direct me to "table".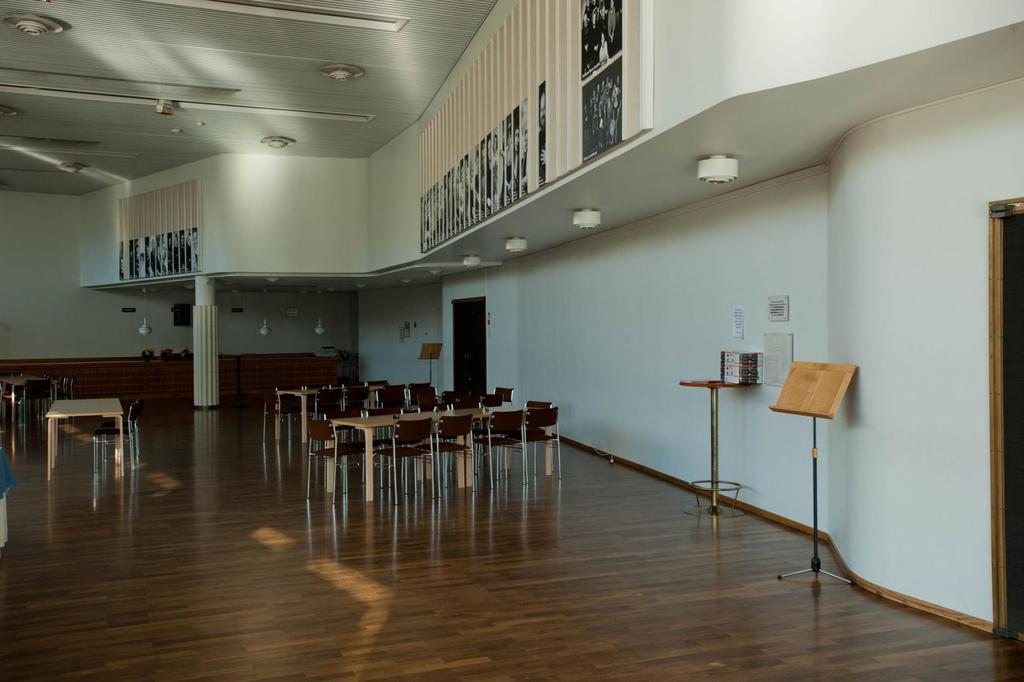
Direction: Rect(46, 399, 125, 478).
